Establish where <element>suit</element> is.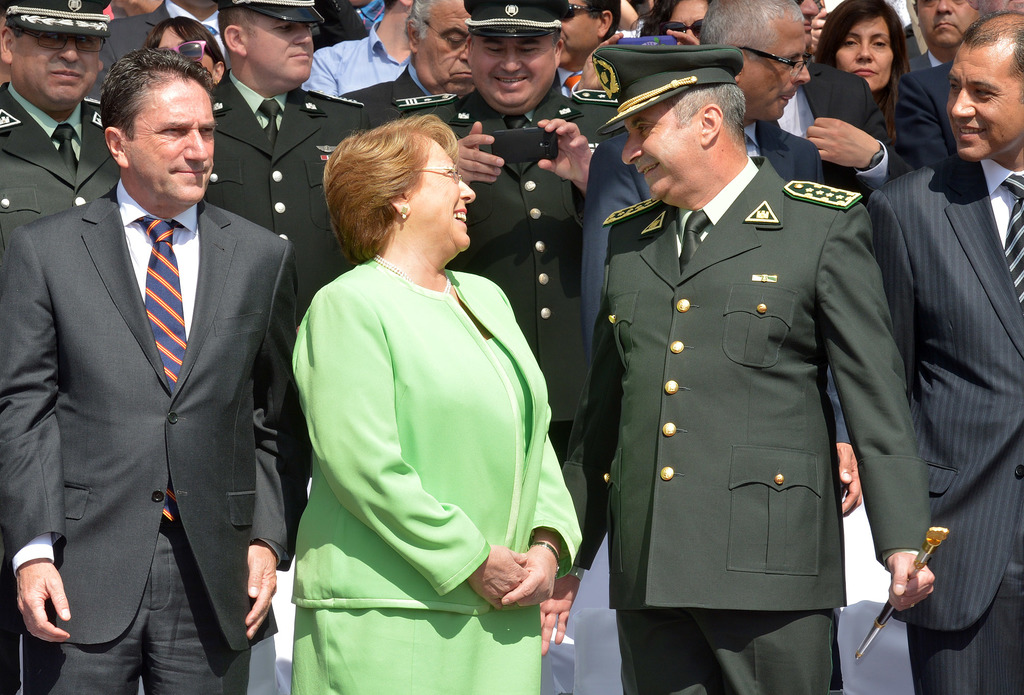
Established at {"left": 335, "top": 54, "right": 433, "bottom": 108}.
